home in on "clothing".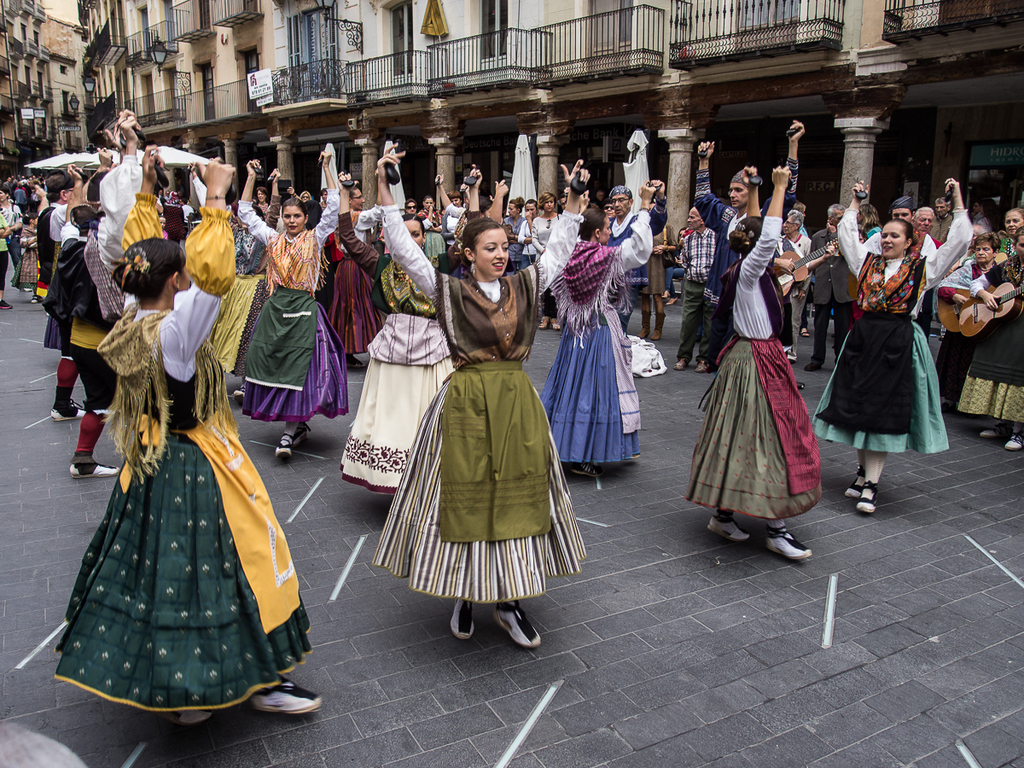
Homed in at (left=54, top=195, right=304, bottom=713).
